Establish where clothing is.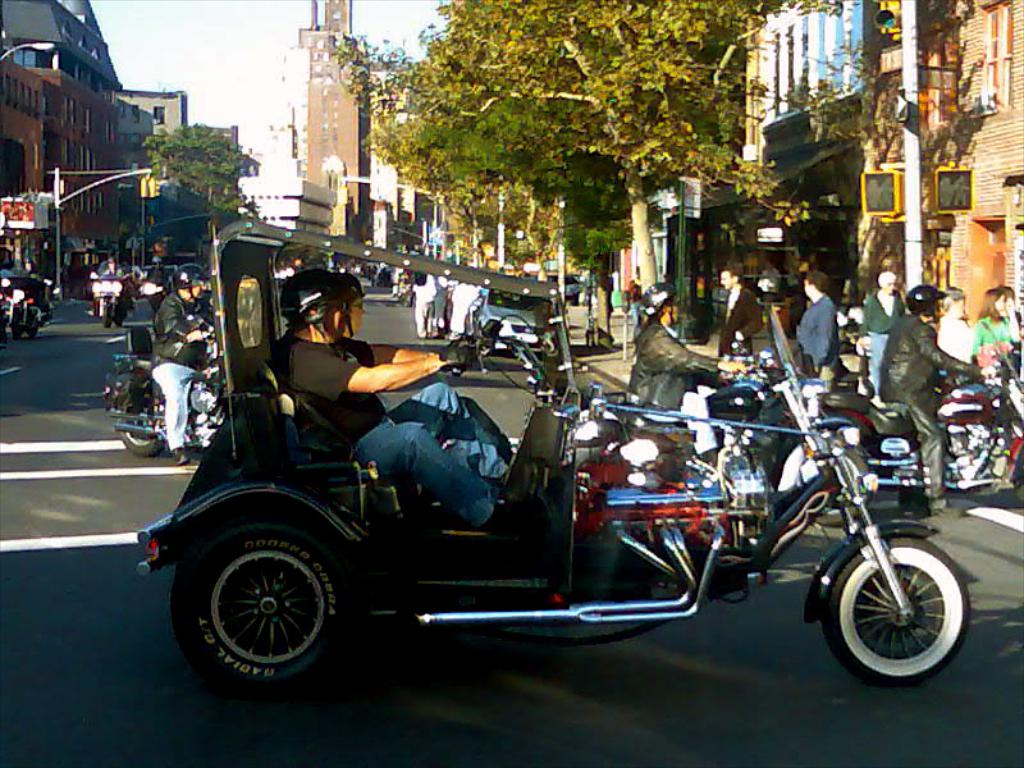
Established at l=792, t=294, r=841, b=384.
